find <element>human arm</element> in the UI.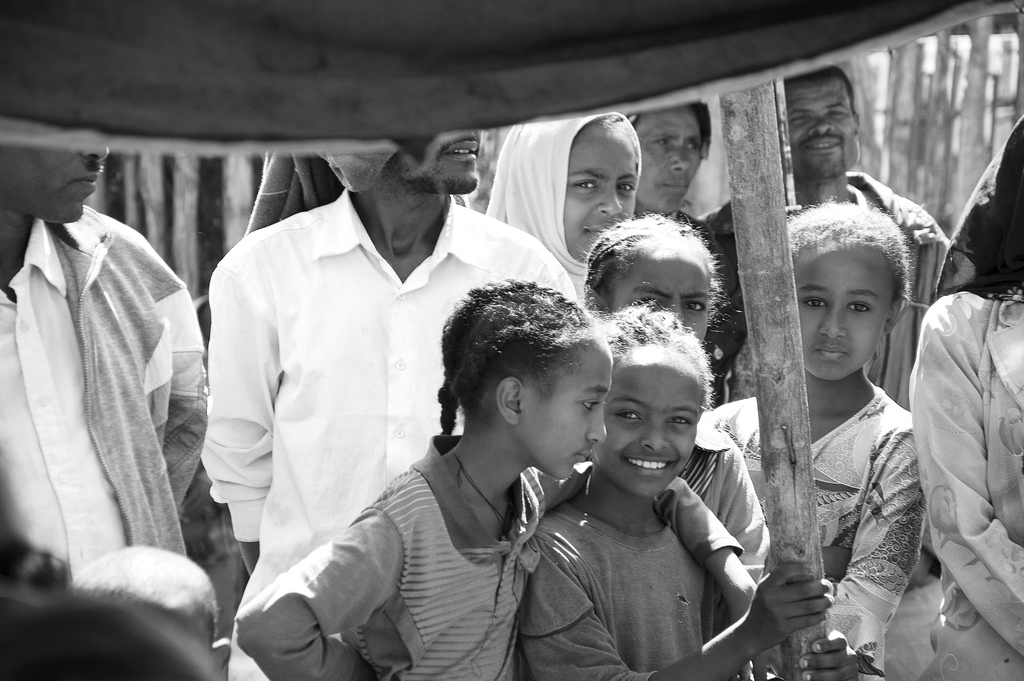
UI element at x1=894, y1=191, x2=954, y2=380.
